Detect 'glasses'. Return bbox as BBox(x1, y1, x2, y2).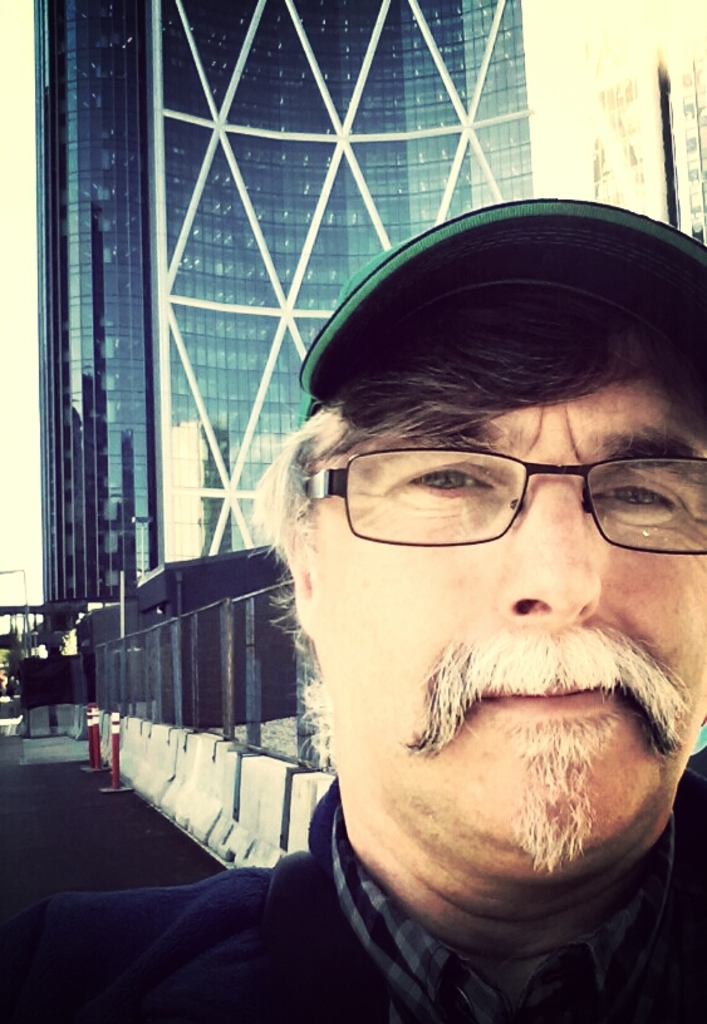
BBox(296, 447, 706, 565).
